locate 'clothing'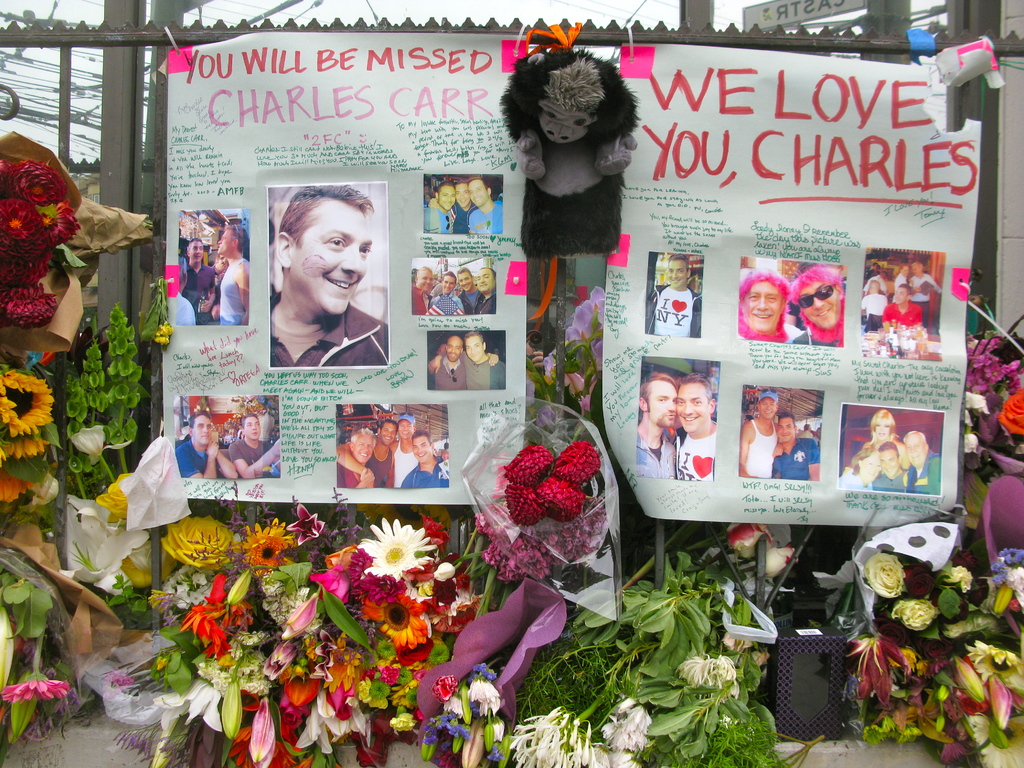
bbox=[950, 333, 1016, 398]
